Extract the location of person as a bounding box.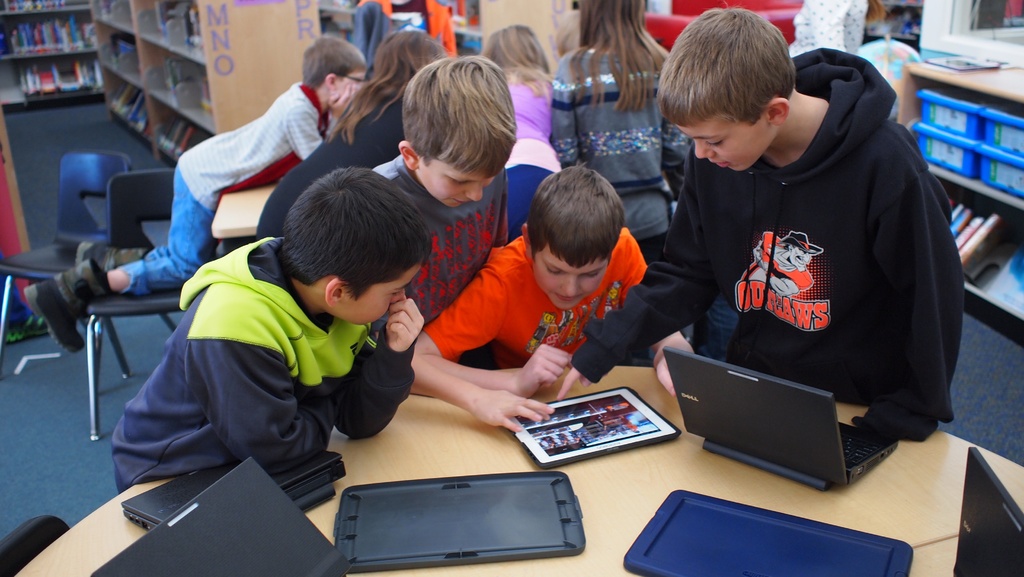
bbox=[29, 31, 365, 334].
